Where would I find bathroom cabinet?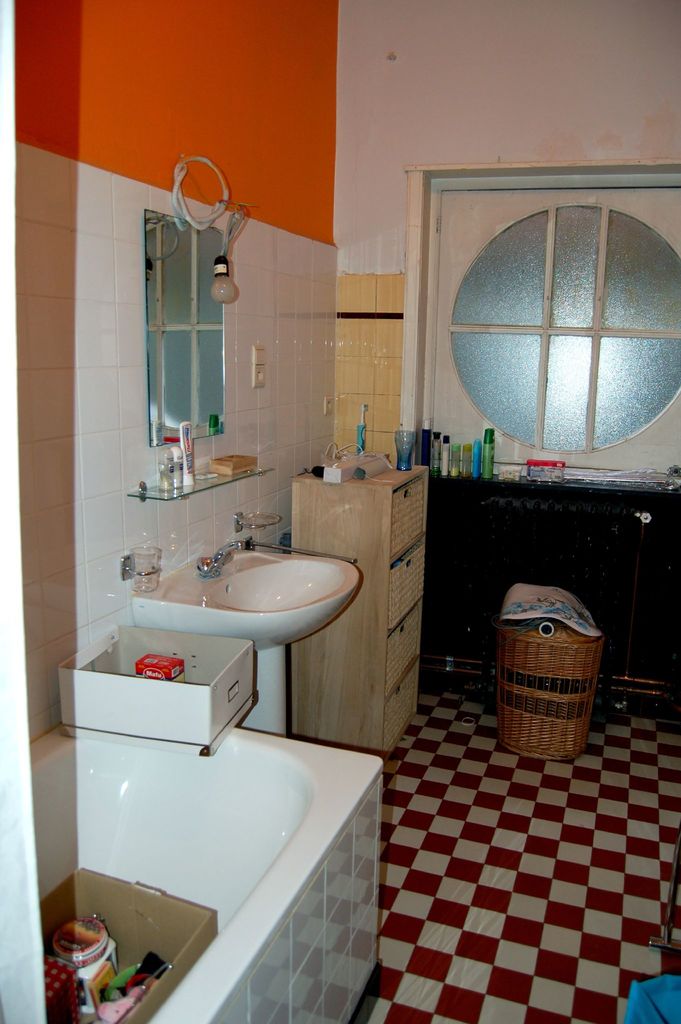
At <region>281, 453, 429, 756</region>.
